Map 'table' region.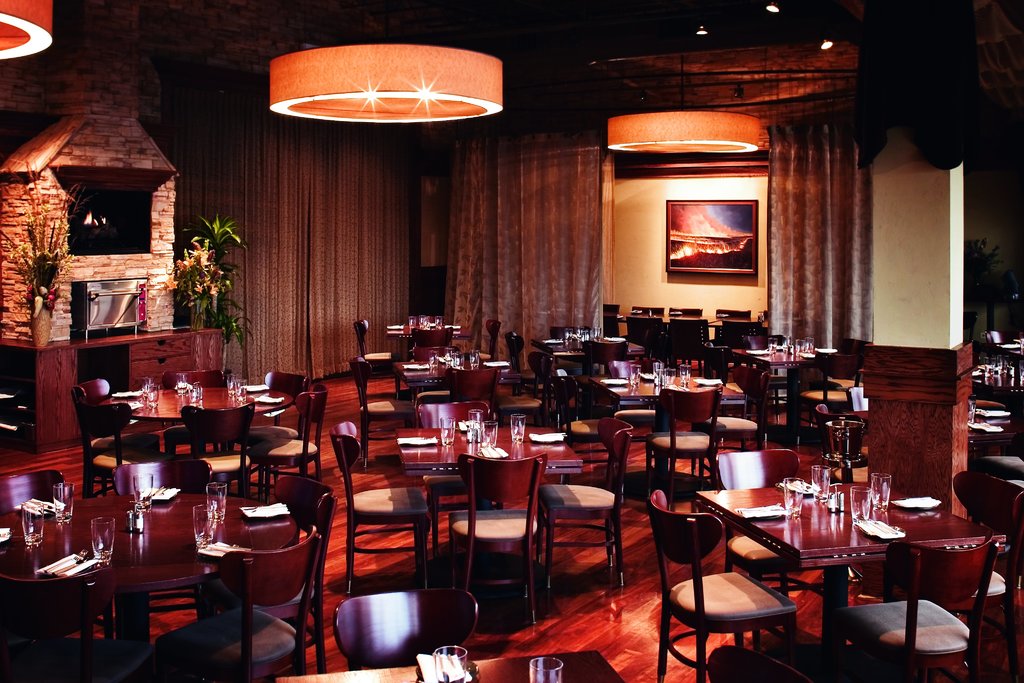
Mapped to box(391, 355, 520, 404).
